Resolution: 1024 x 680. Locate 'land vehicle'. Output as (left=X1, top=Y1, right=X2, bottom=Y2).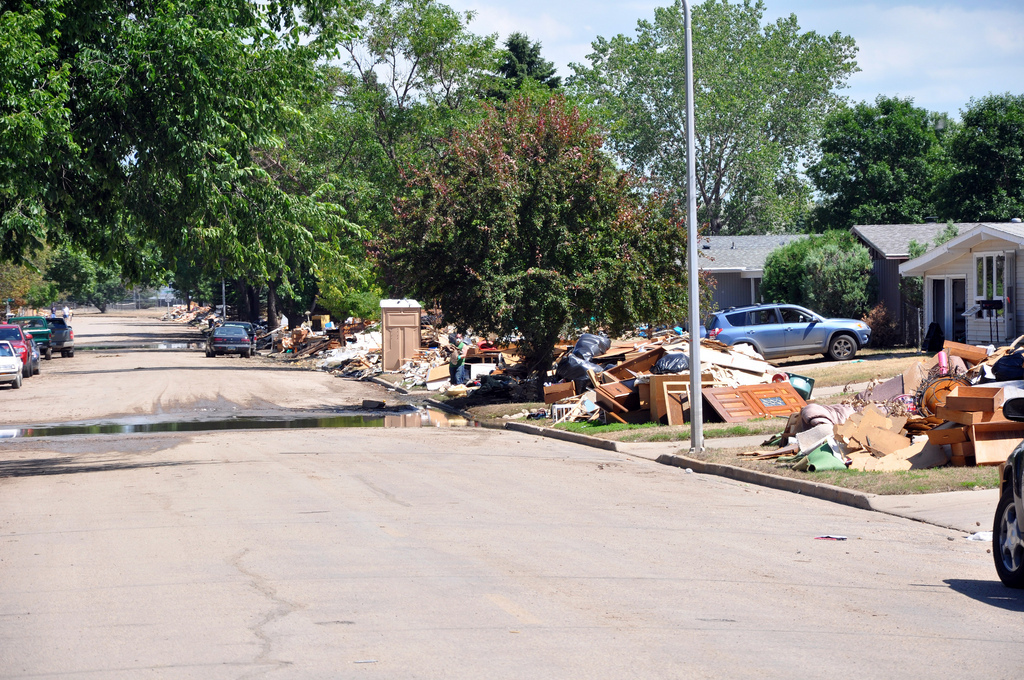
(left=22, top=331, right=41, bottom=374).
